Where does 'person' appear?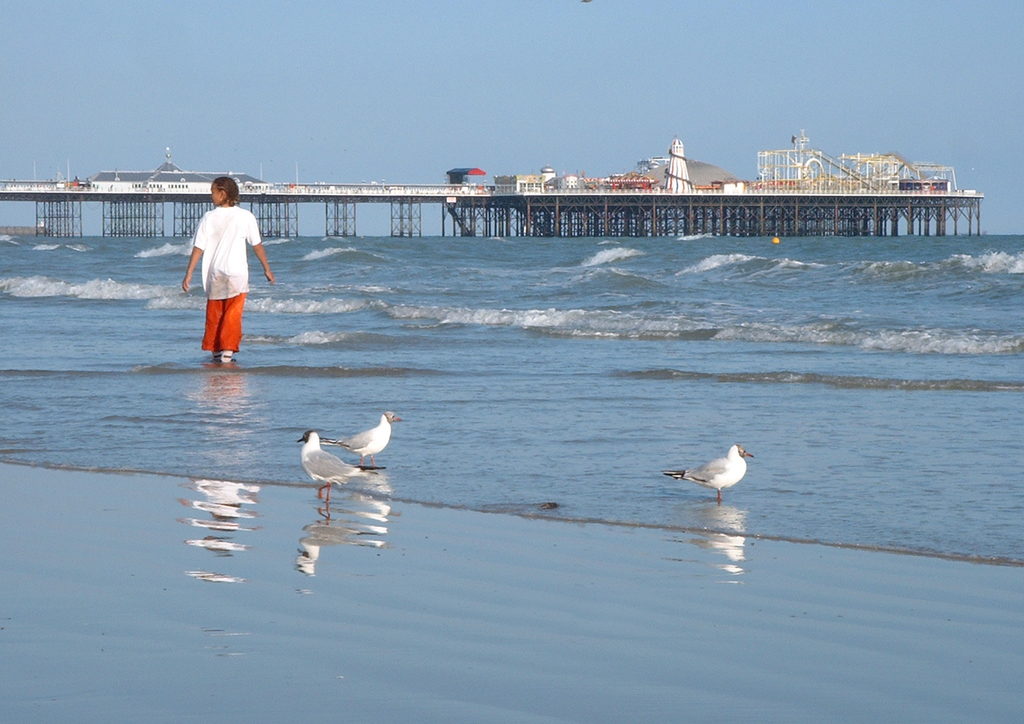
Appears at x1=182 y1=176 x2=275 y2=364.
